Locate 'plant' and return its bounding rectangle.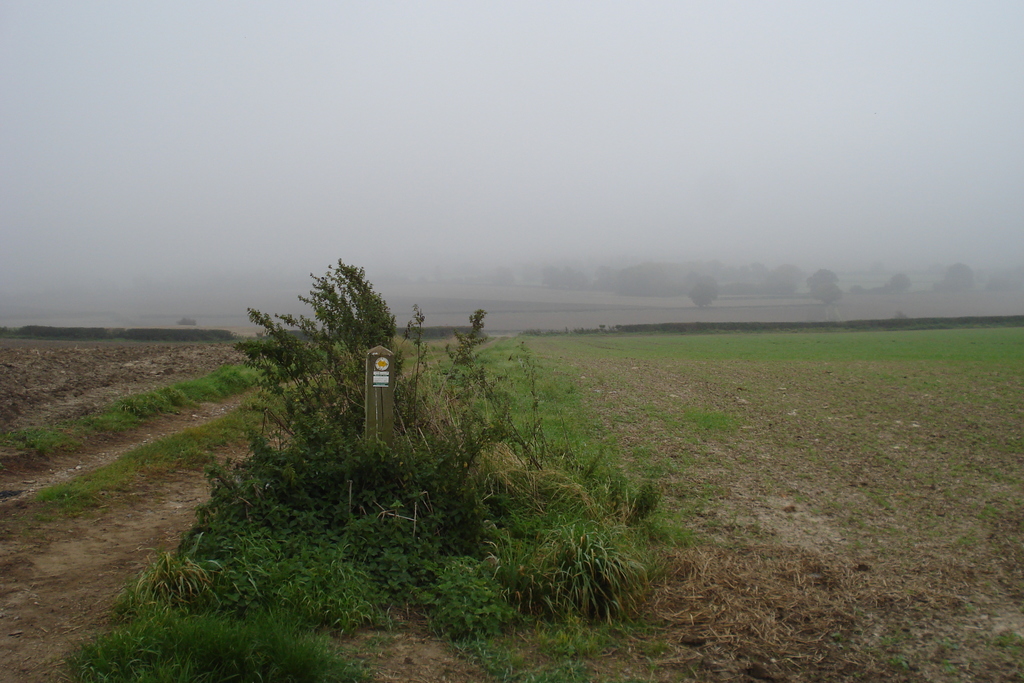
<box>597,671,628,682</box>.
